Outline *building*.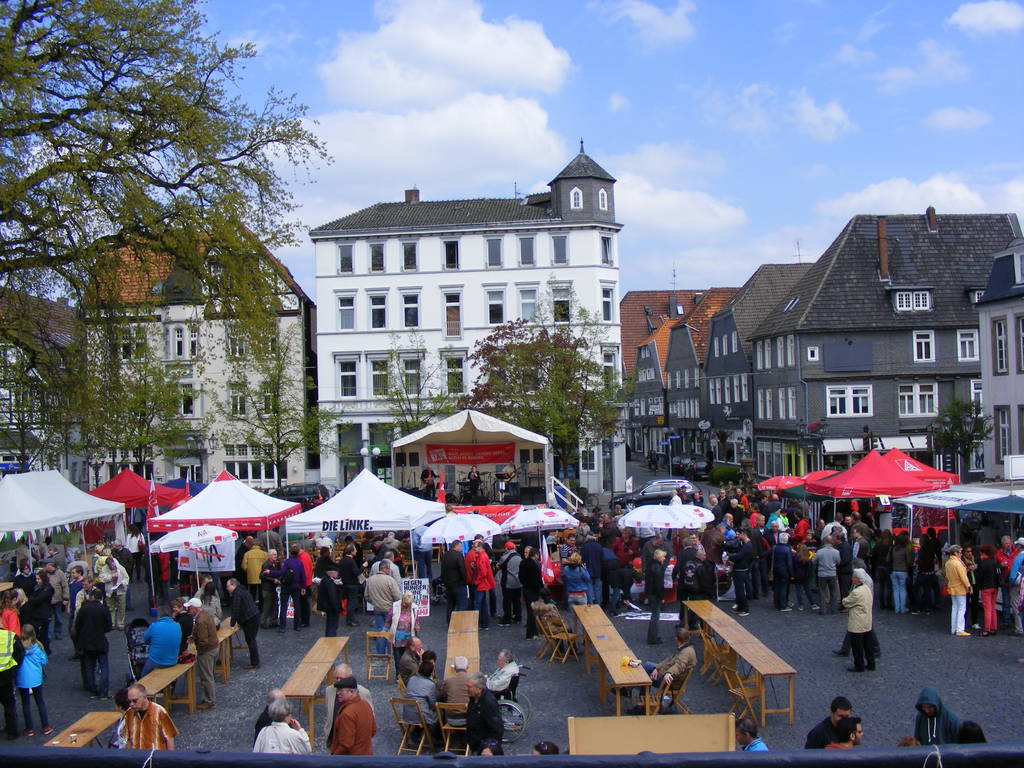
Outline: BBox(620, 292, 694, 372).
